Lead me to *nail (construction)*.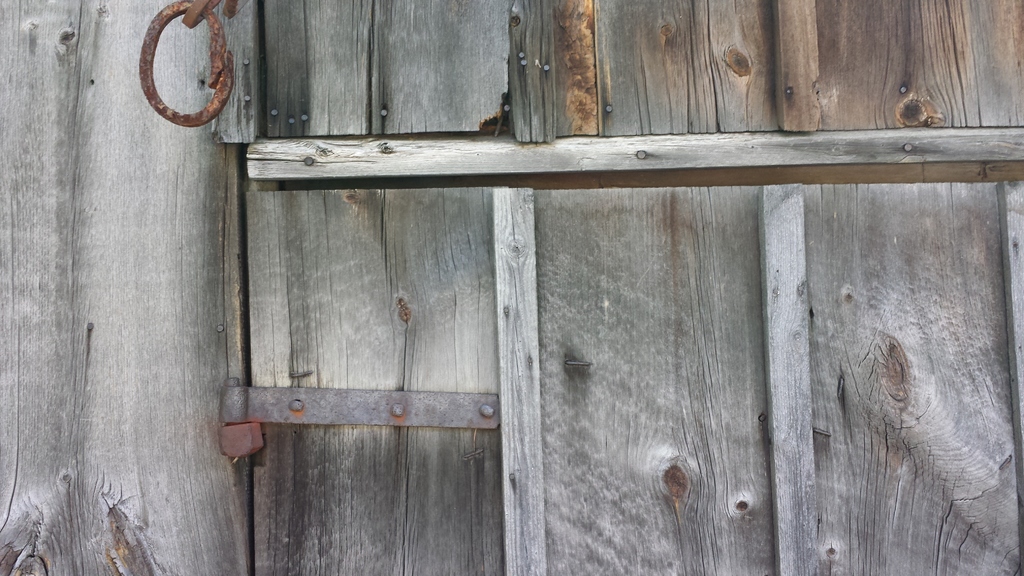
Lead to 904, 143, 916, 151.
